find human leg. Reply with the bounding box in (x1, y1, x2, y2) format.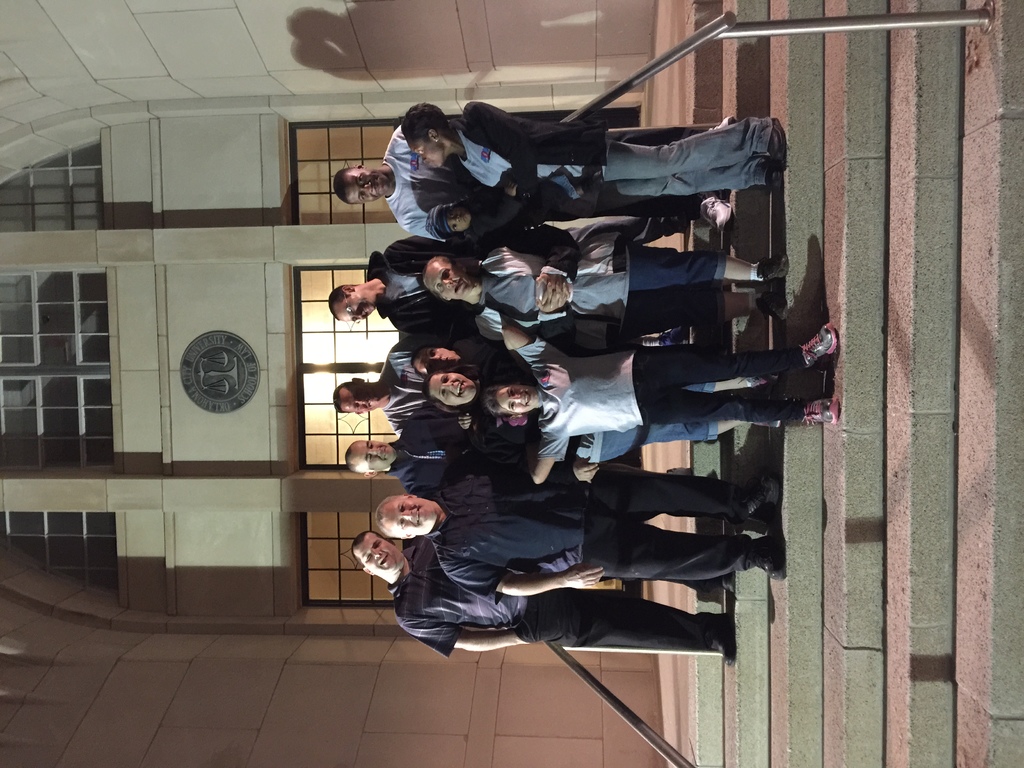
(587, 533, 784, 579).
